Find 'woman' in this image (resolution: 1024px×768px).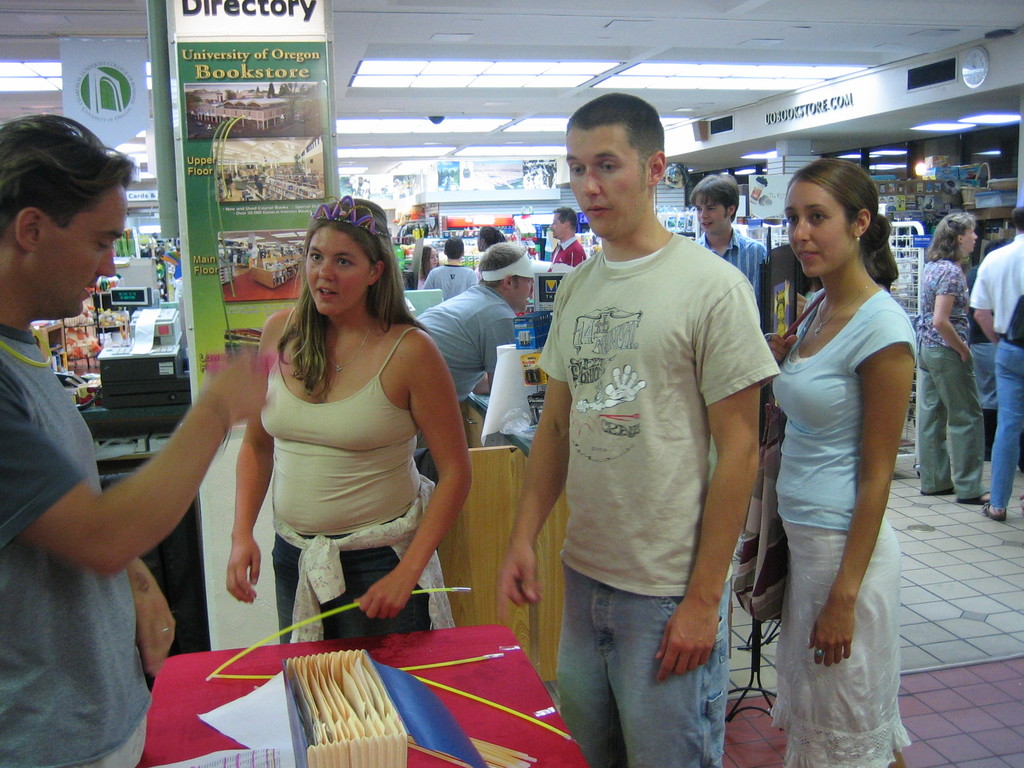
rect(223, 182, 479, 652).
